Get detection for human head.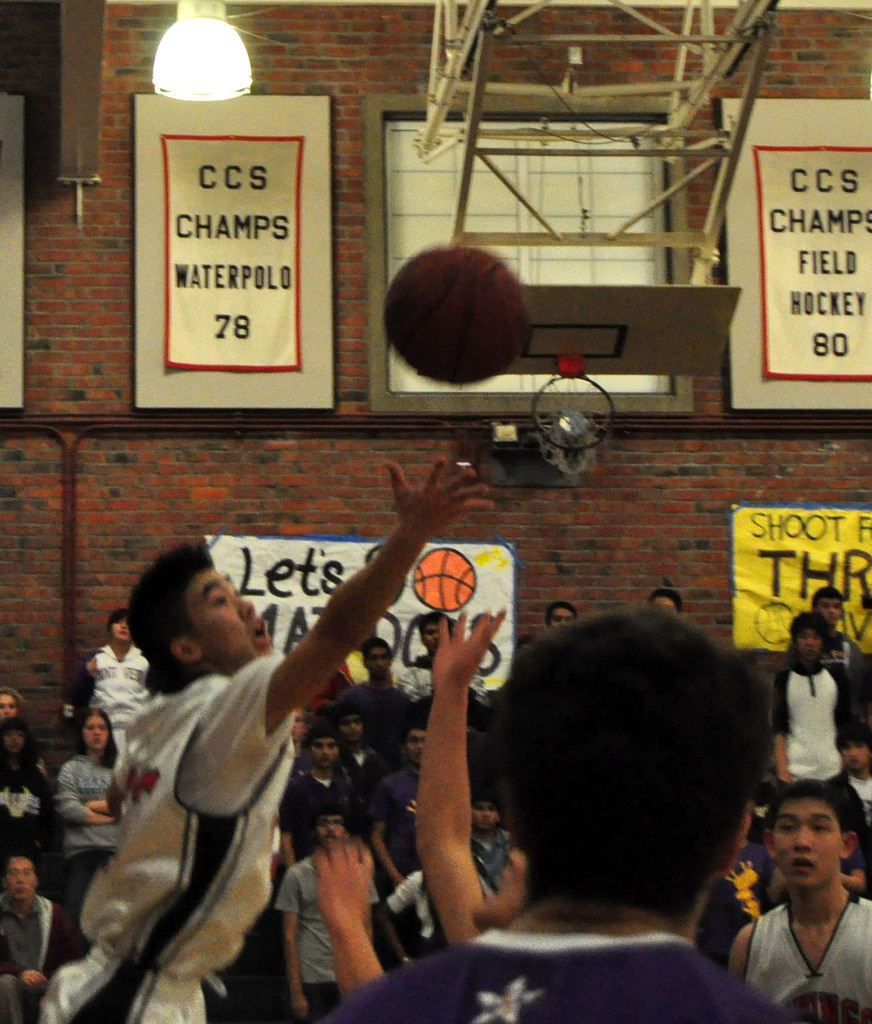
Detection: pyautogui.locateOnScreen(307, 805, 355, 847).
